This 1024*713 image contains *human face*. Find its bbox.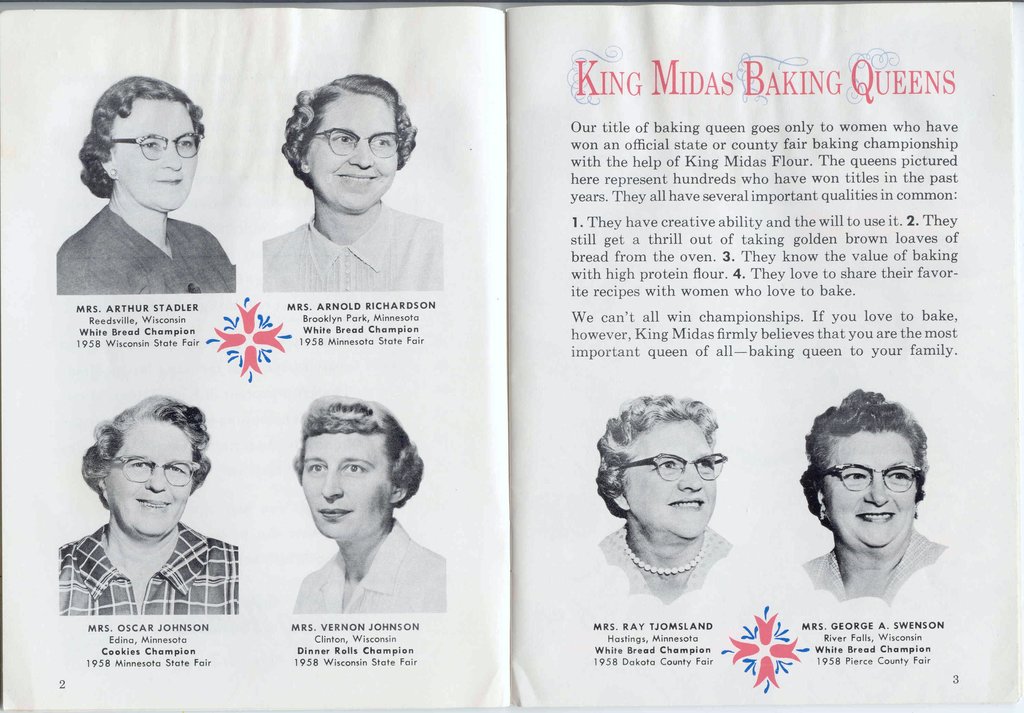
select_region(818, 425, 920, 551).
